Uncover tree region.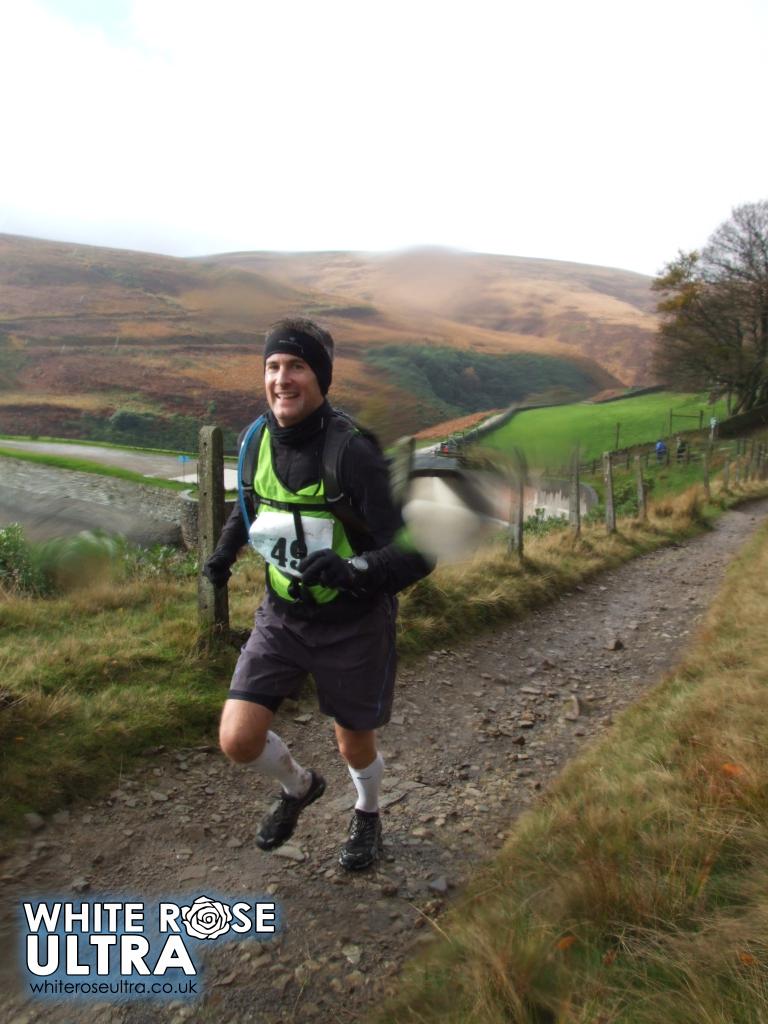
Uncovered: 660/186/761/422.
